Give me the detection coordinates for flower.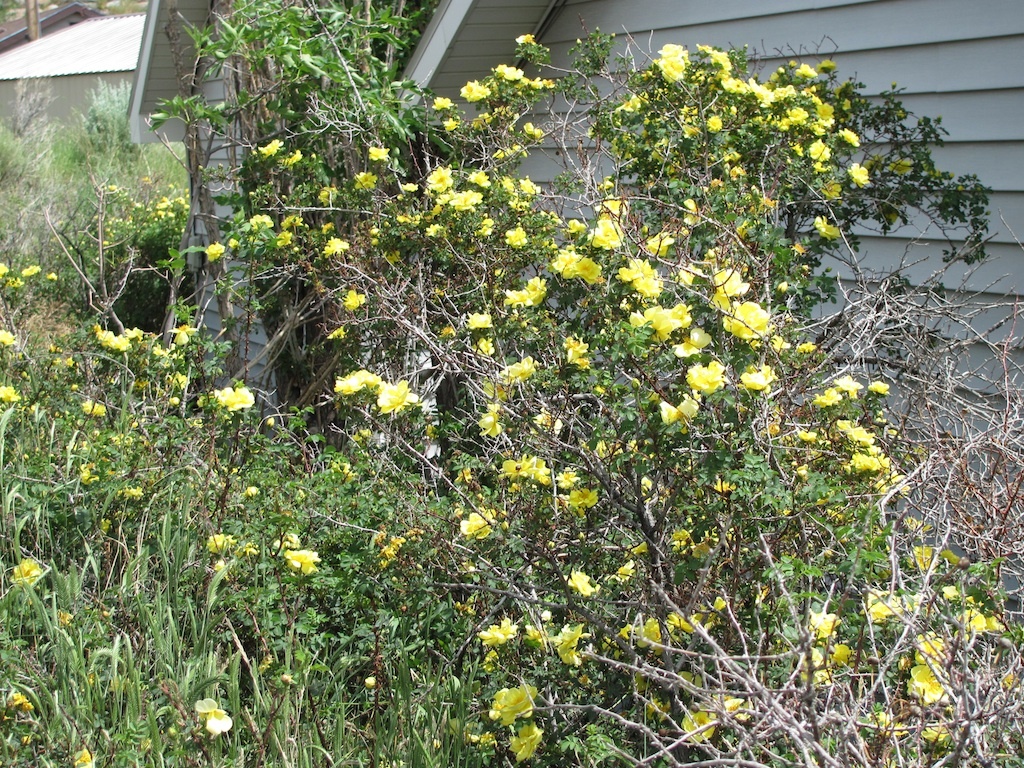
pyautogui.locateOnScreen(848, 451, 886, 474).
